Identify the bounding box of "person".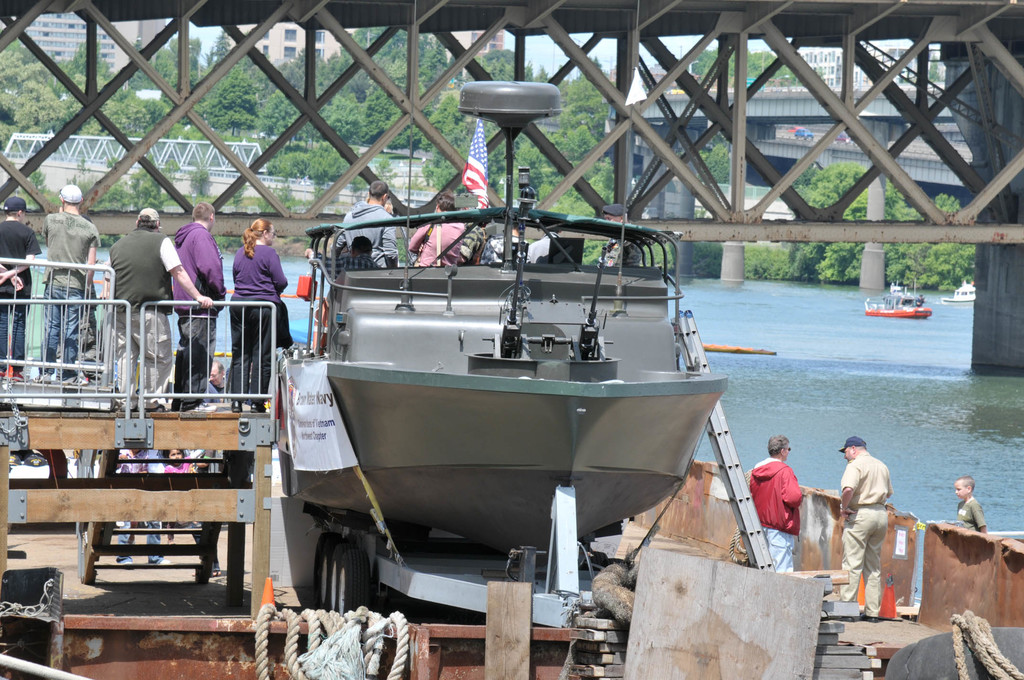
(x1=348, y1=181, x2=388, y2=265).
